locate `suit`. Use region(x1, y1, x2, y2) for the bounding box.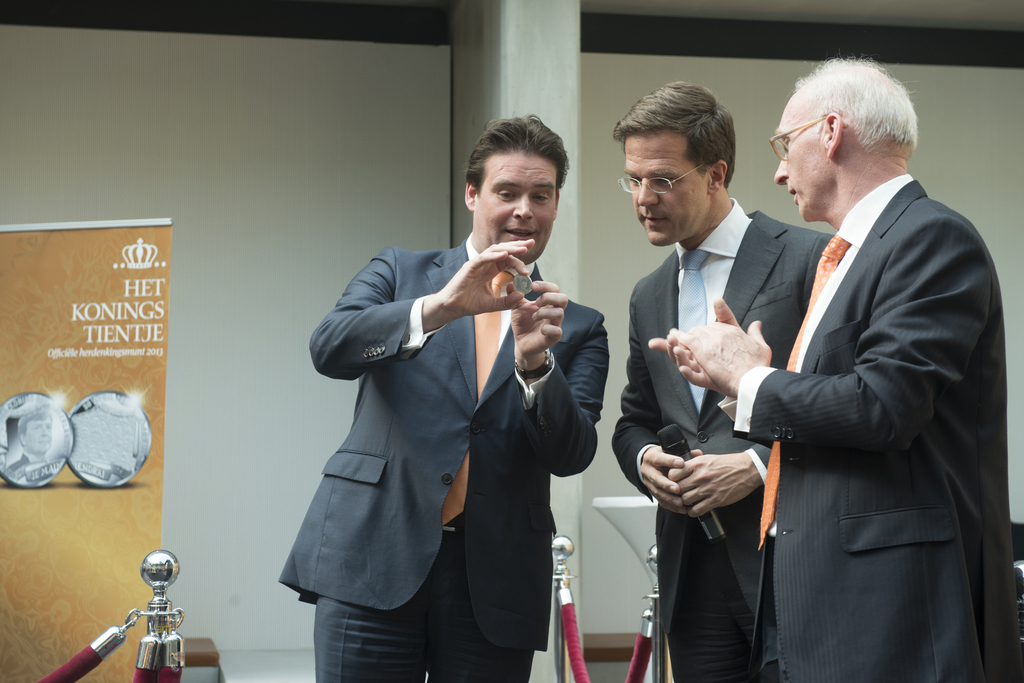
region(276, 226, 609, 682).
